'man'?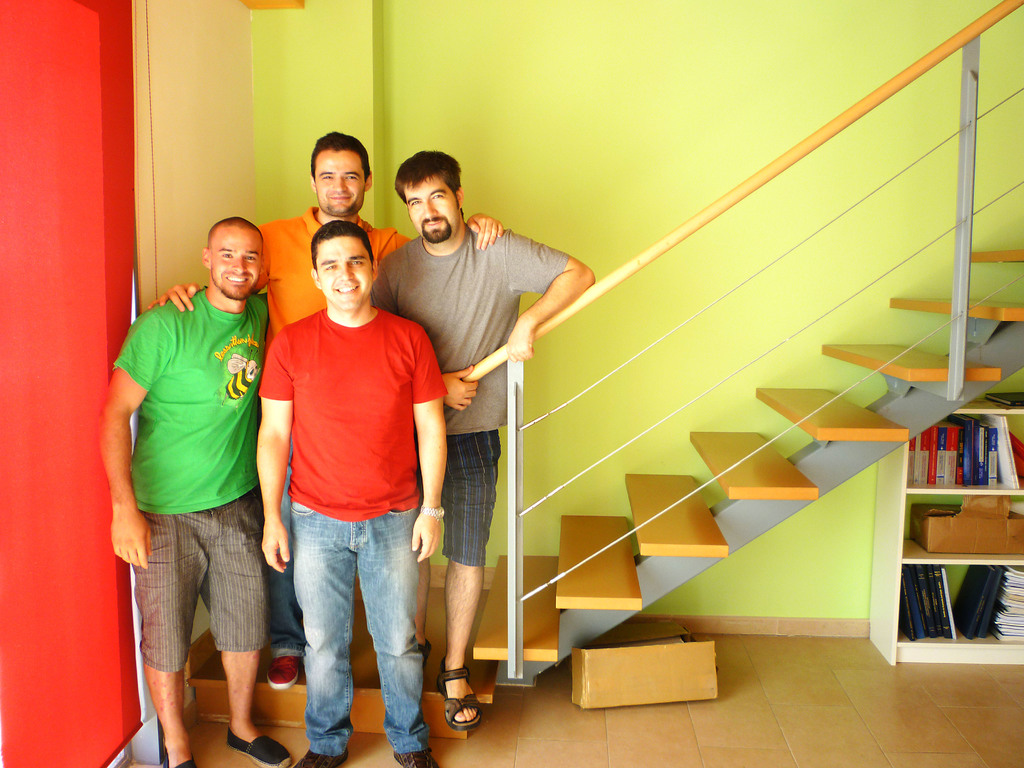
bbox=(130, 132, 500, 700)
